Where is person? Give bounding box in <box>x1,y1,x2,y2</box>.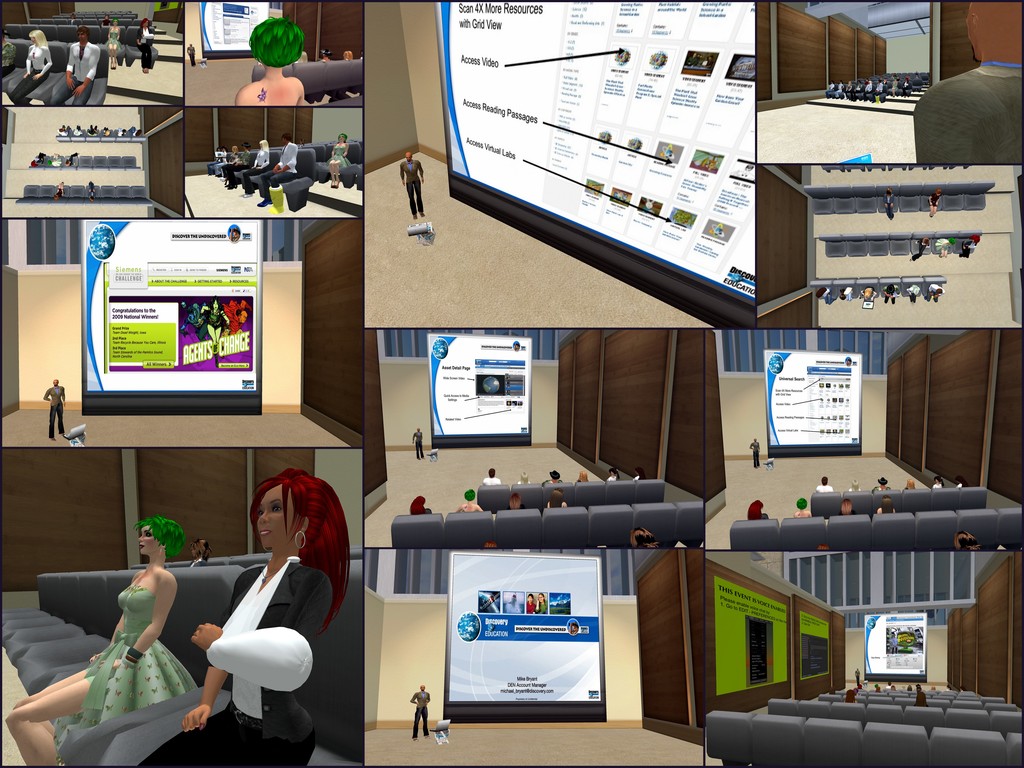
<box>242,145,271,195</box>.
